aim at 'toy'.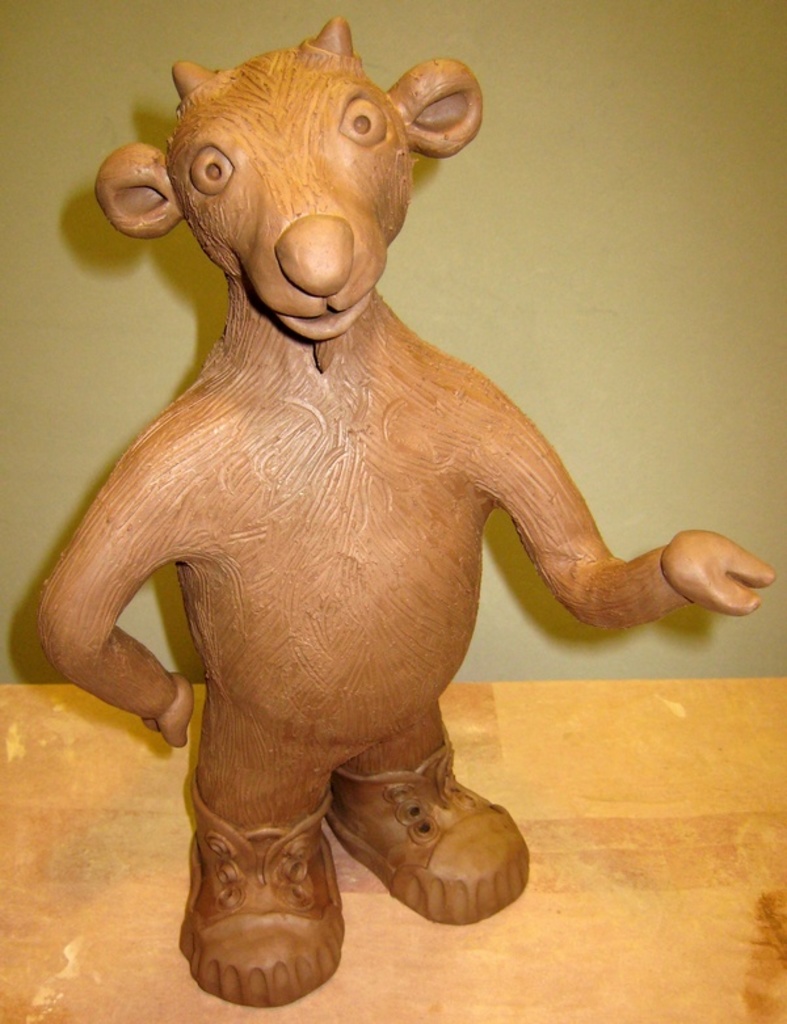
Aimed at rect(33, 13, 777, 1011).
